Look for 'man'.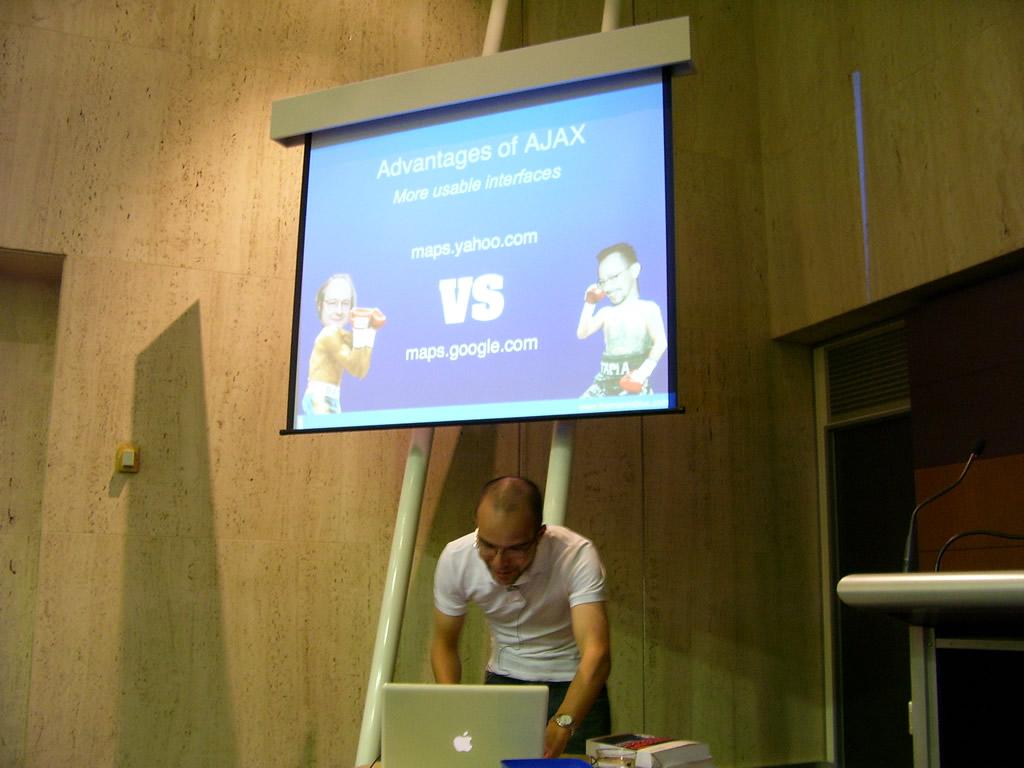
Found: rect(434, 474, 615, 757).
